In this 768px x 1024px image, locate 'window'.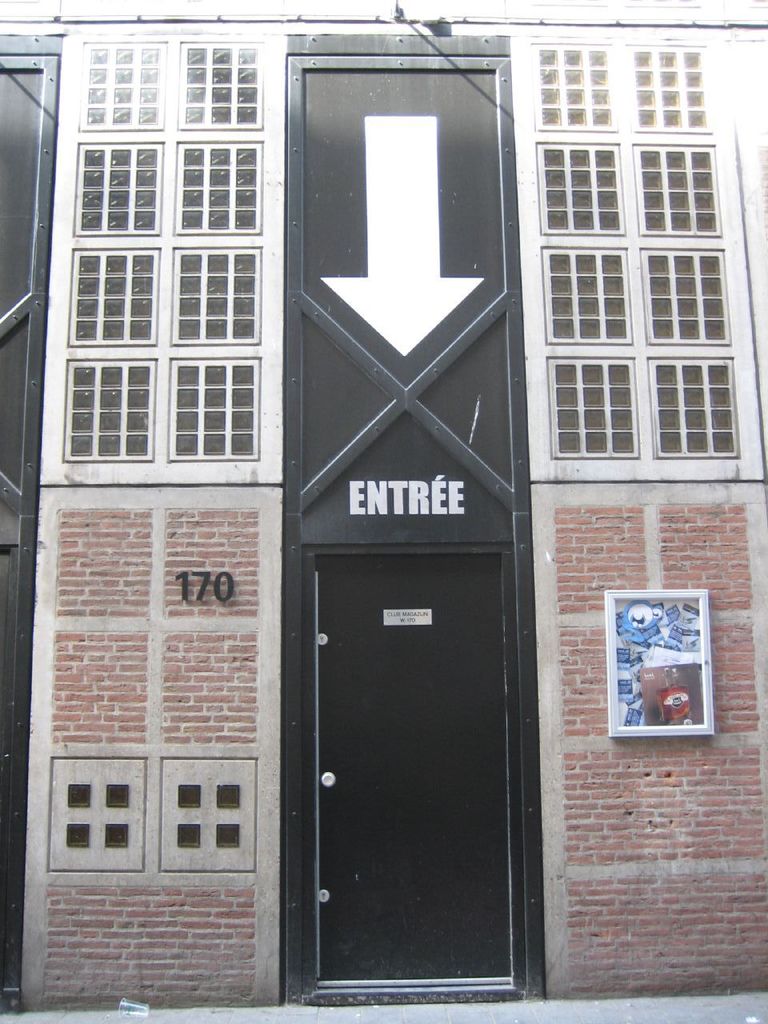
Bounding box: (550,365,638,456).
